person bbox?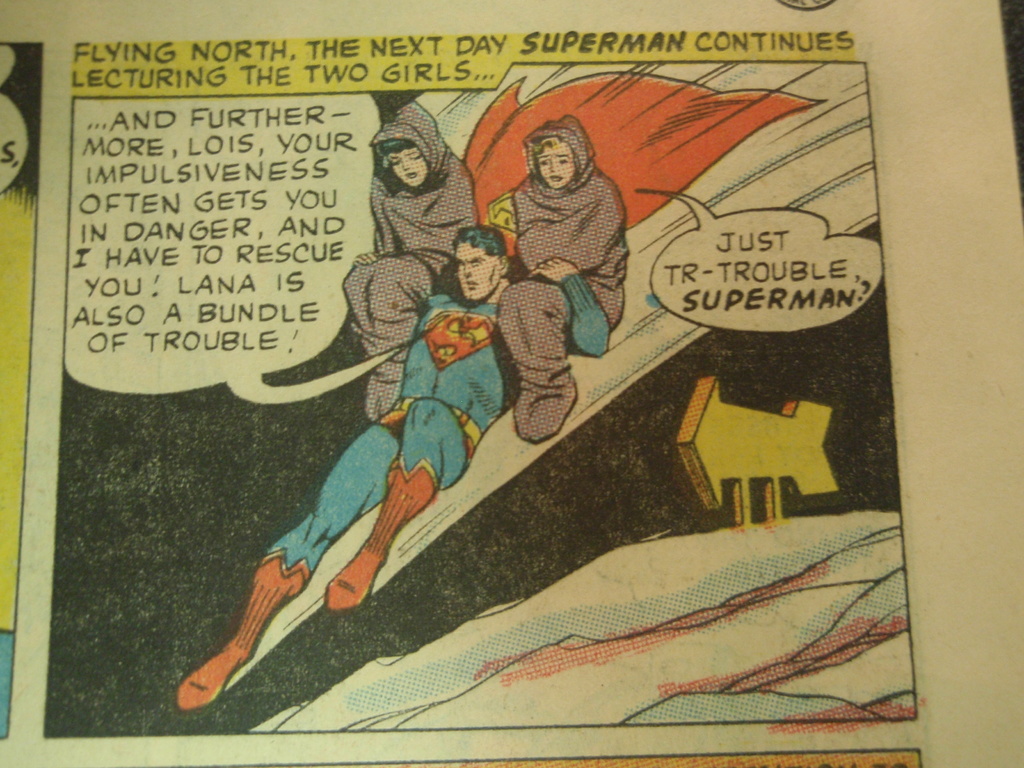
bbox=[167, 214, 611, 719]
